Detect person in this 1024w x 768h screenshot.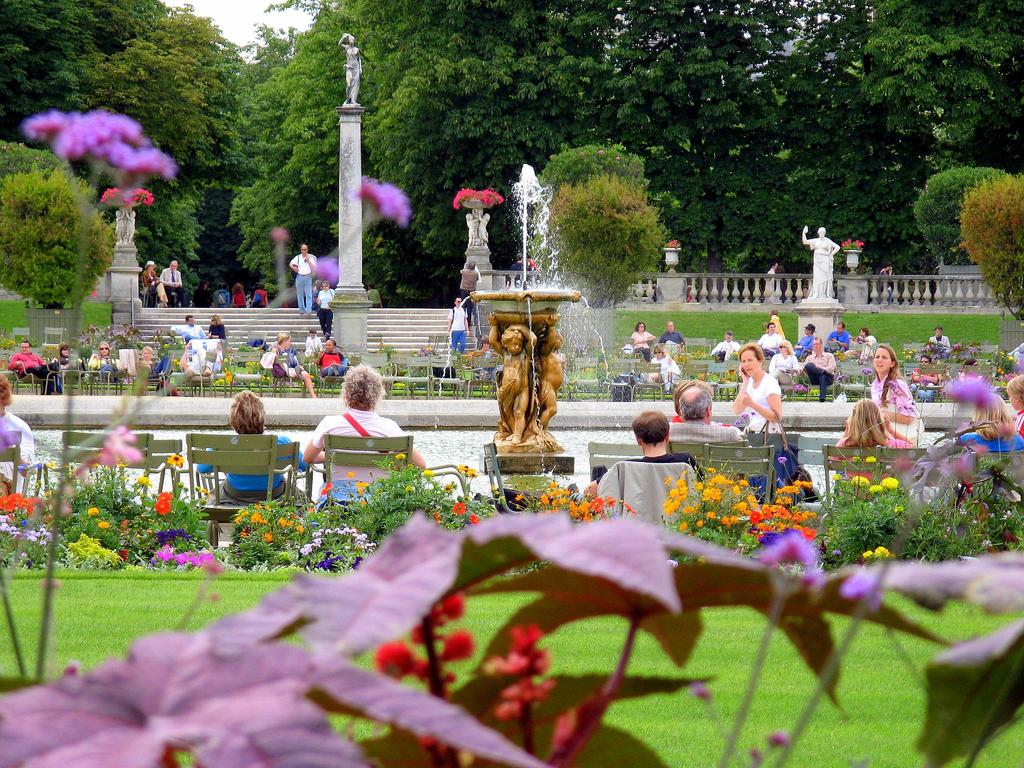
Detection: region(736, 339, 789, 442).
